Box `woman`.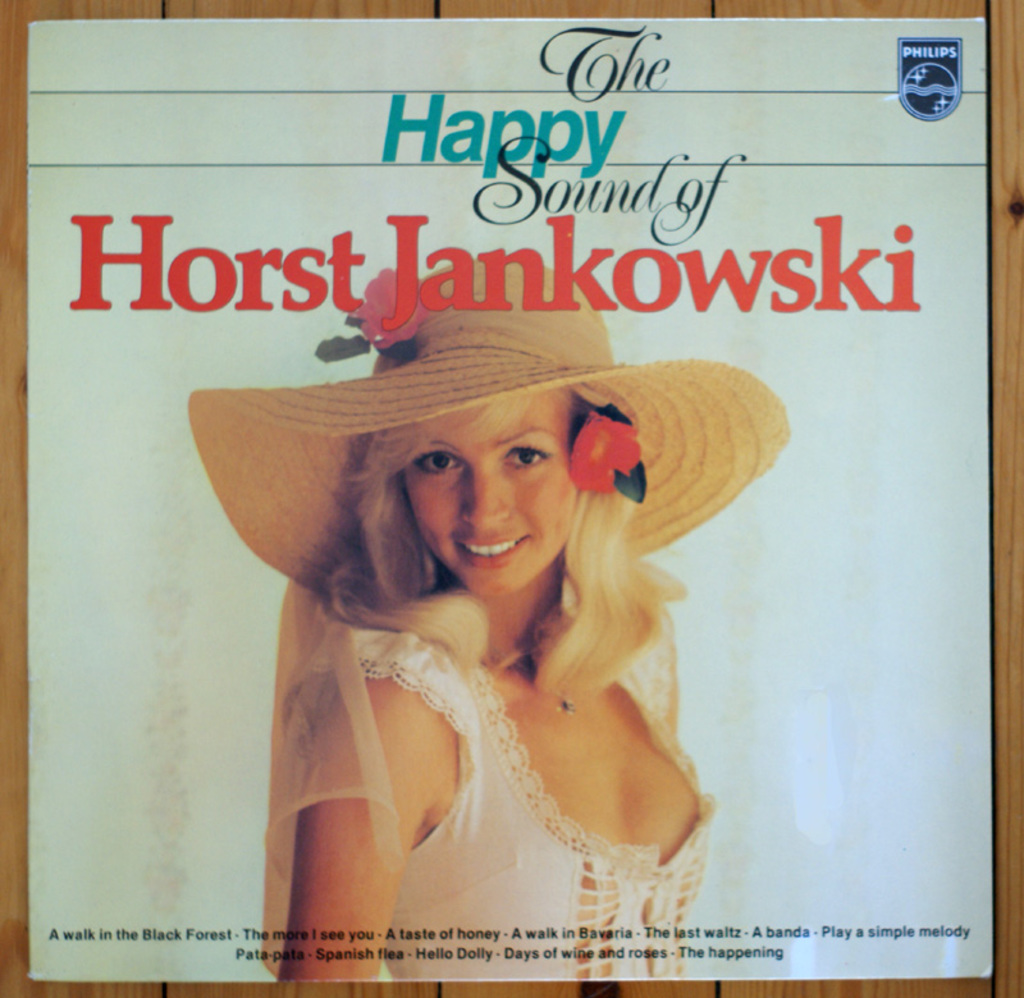
186 316 800 954.
